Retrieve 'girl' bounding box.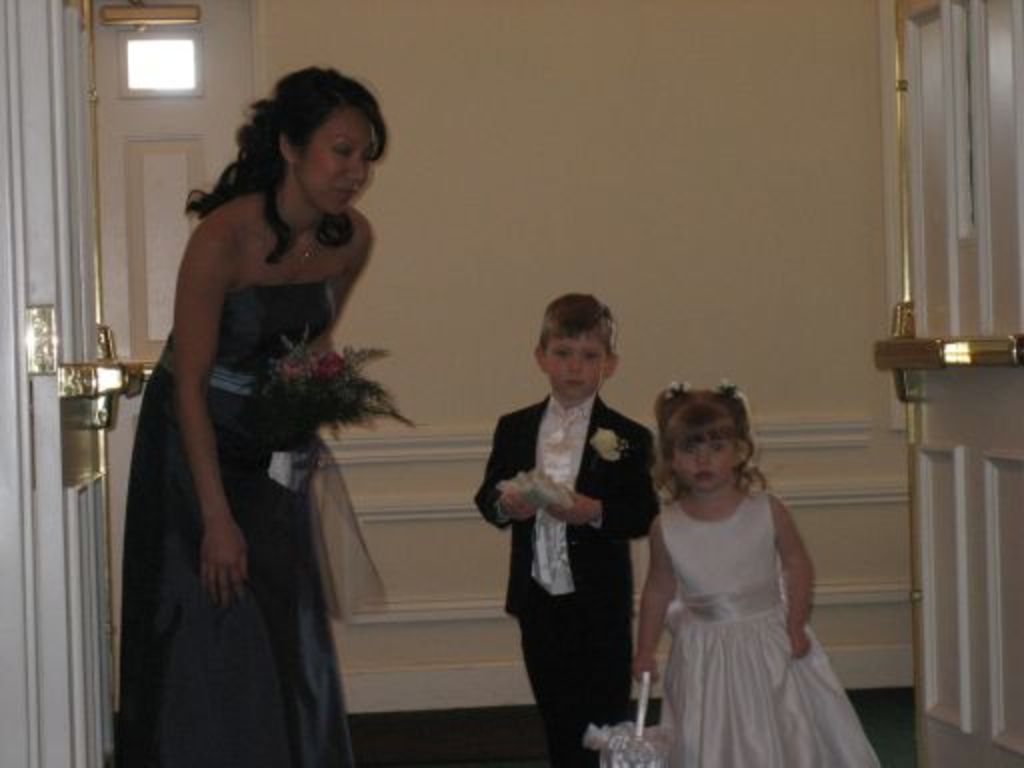
Bounding box: crop(576, 382, 878, 766).
